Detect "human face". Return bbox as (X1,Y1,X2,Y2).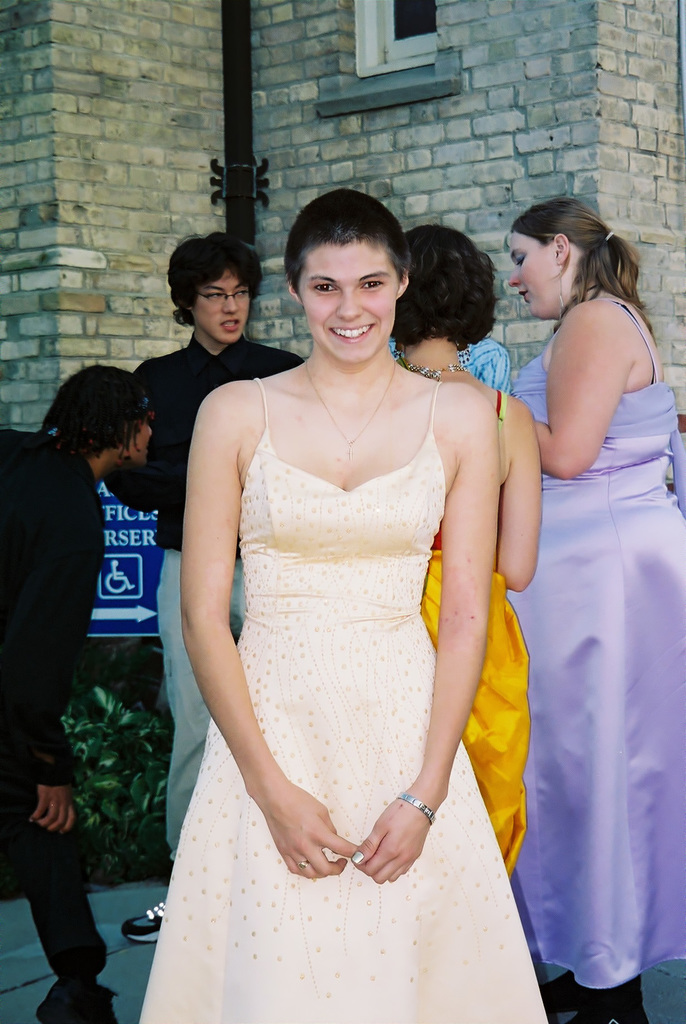
(129,408,150,462).
